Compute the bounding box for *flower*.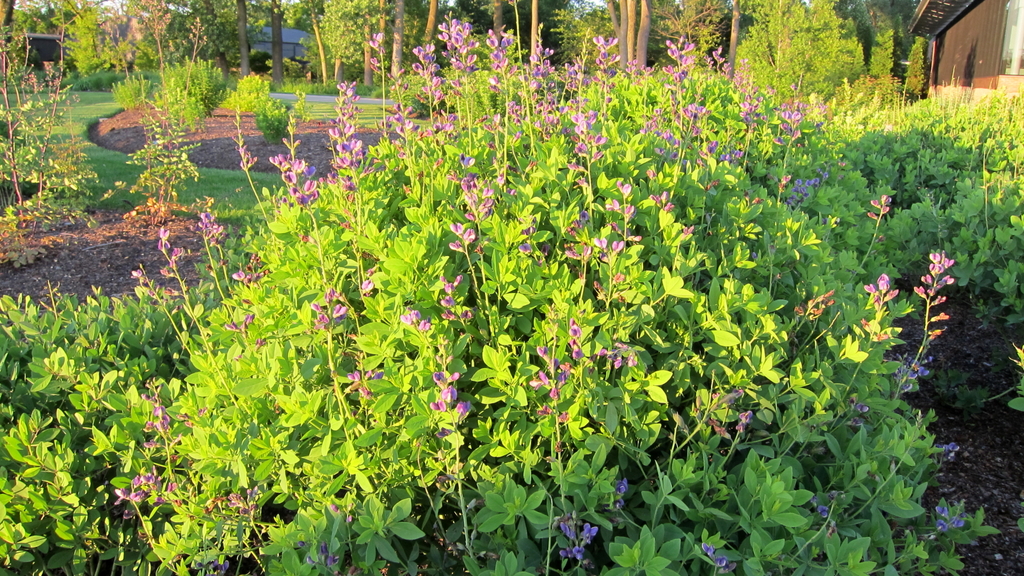
BBox(450, 225, 471, 250).
